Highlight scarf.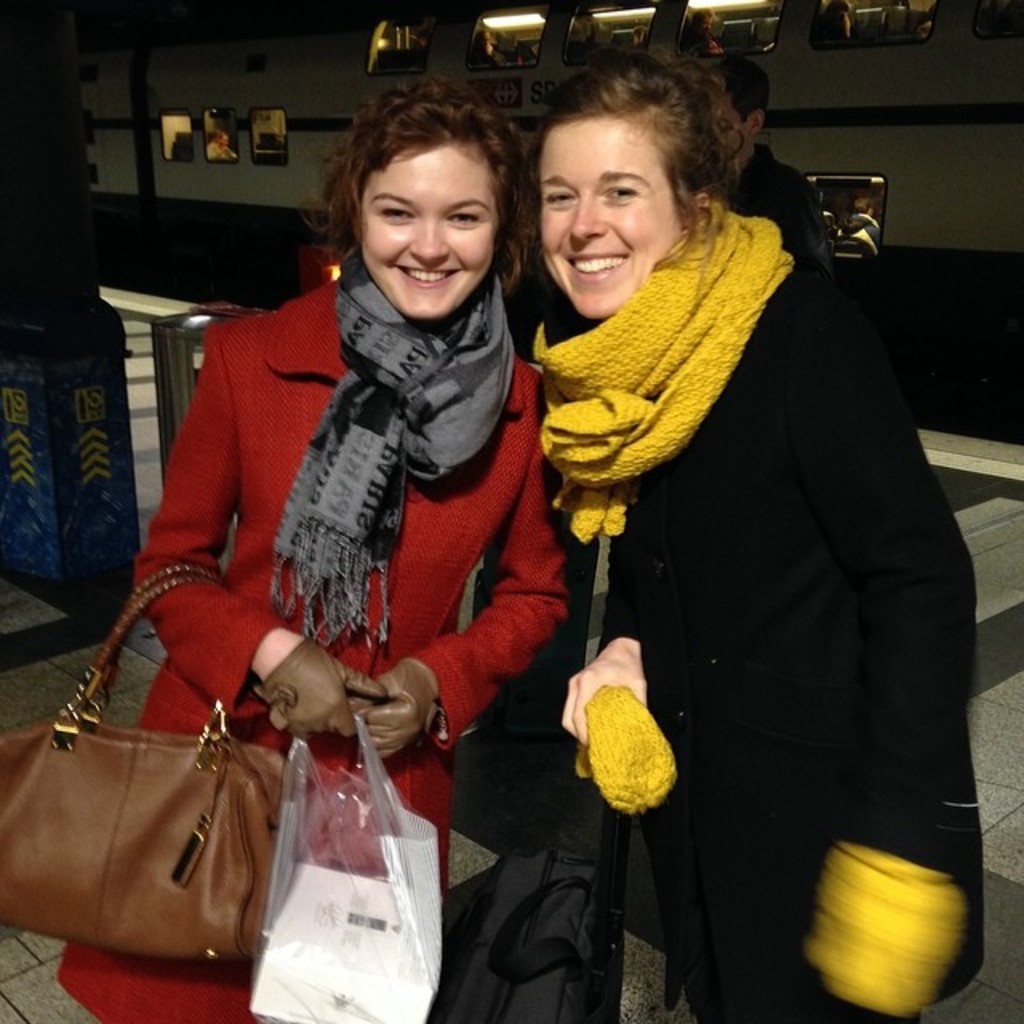
Highlighted region: {"x1": 272, "y1": 275, "x2": 514, "y2": 640}.
